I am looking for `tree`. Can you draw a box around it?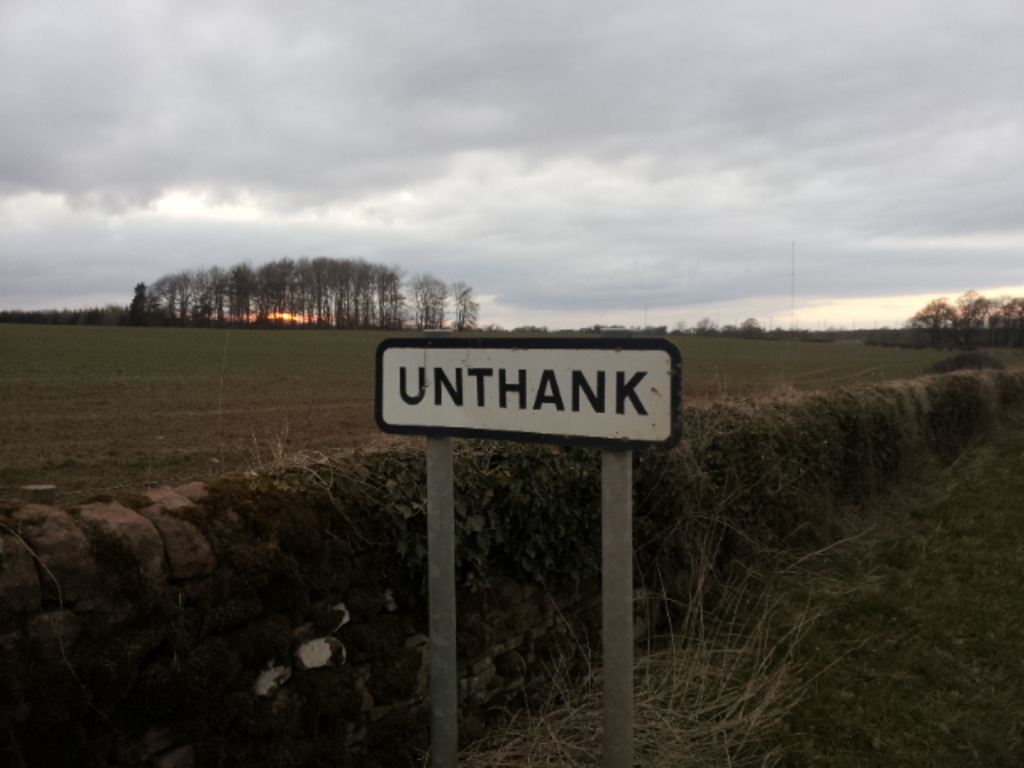
Sure, the bounding box is region(912, 294, 958, 336).
